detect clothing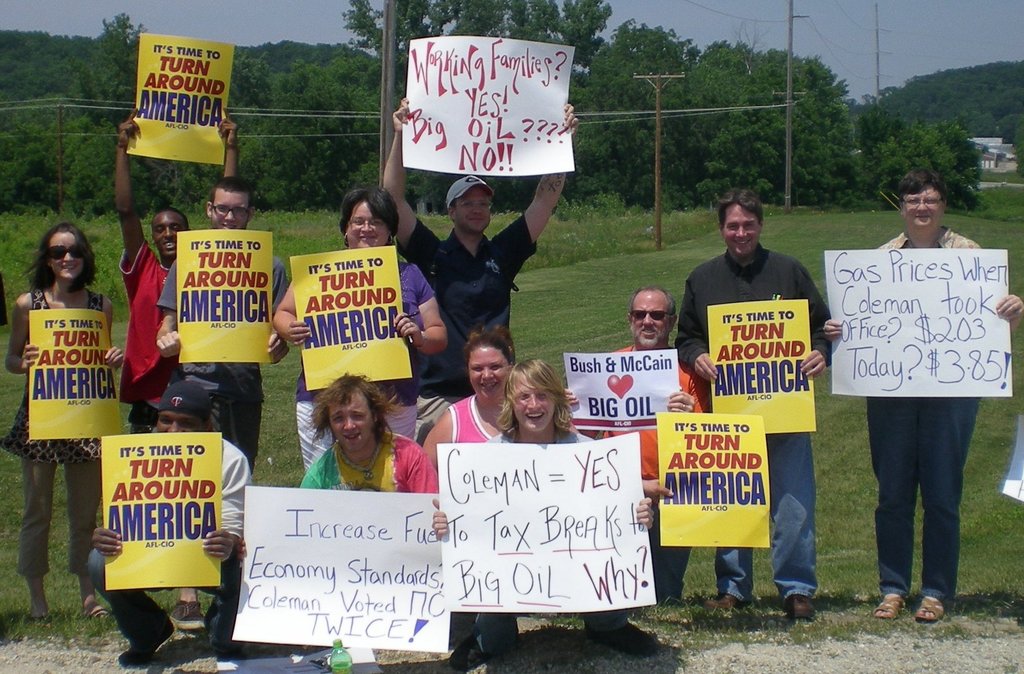
x1=121, y1=244, x2=165, y2=436
